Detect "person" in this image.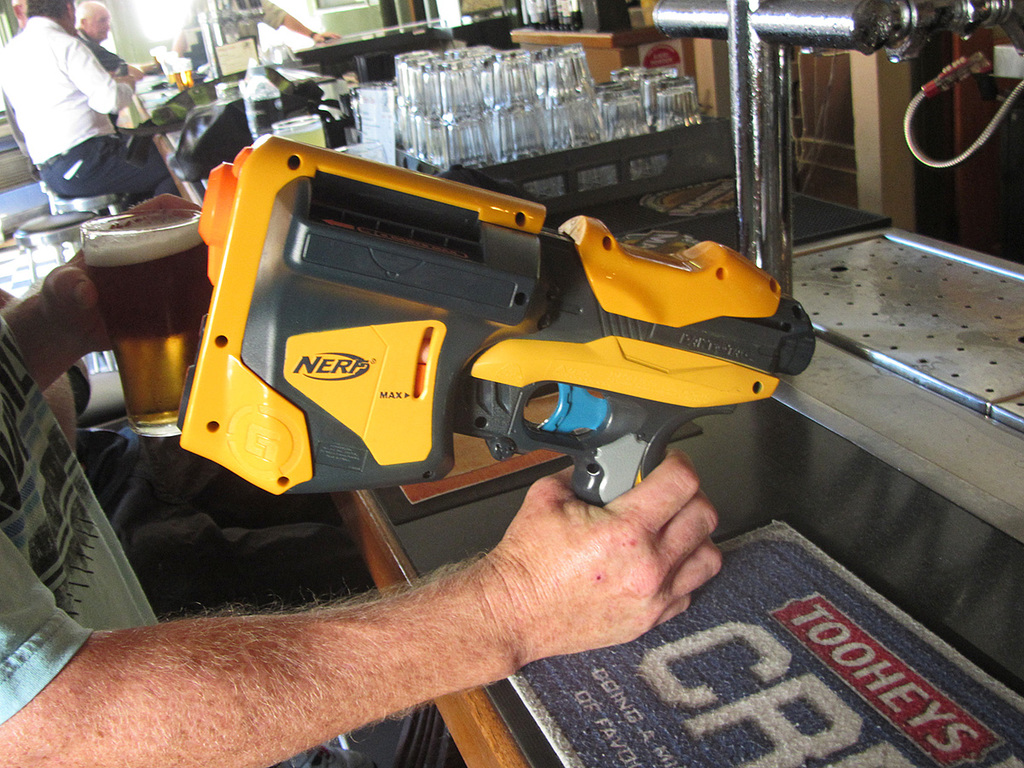
Detection: 177 0 340 116.
